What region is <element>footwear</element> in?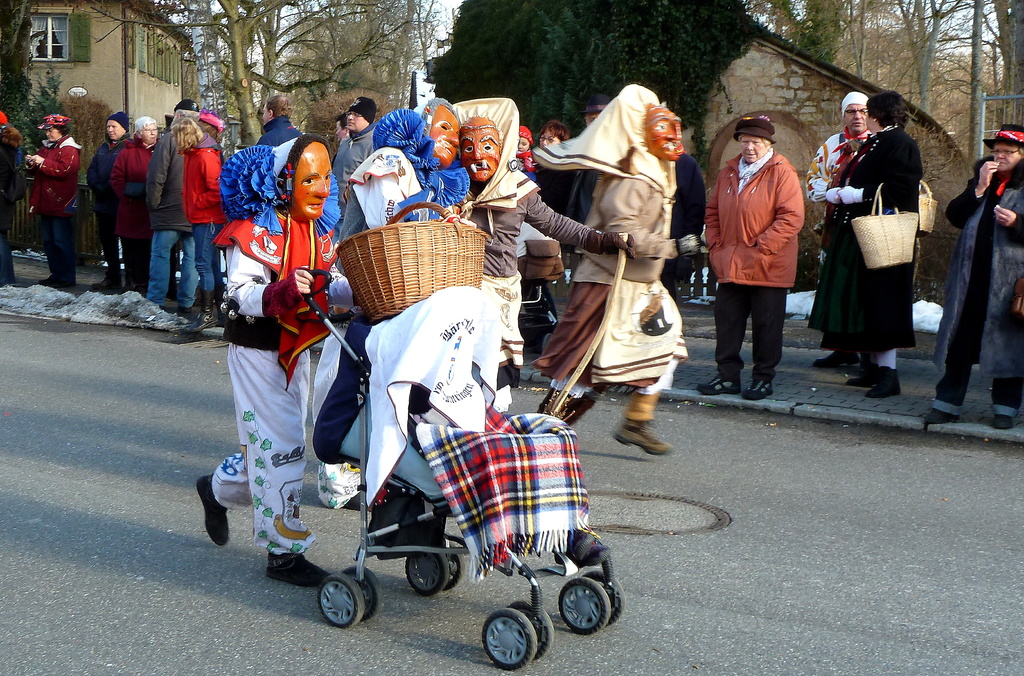
x1=264, y1=550, x2=330, y2=585.
